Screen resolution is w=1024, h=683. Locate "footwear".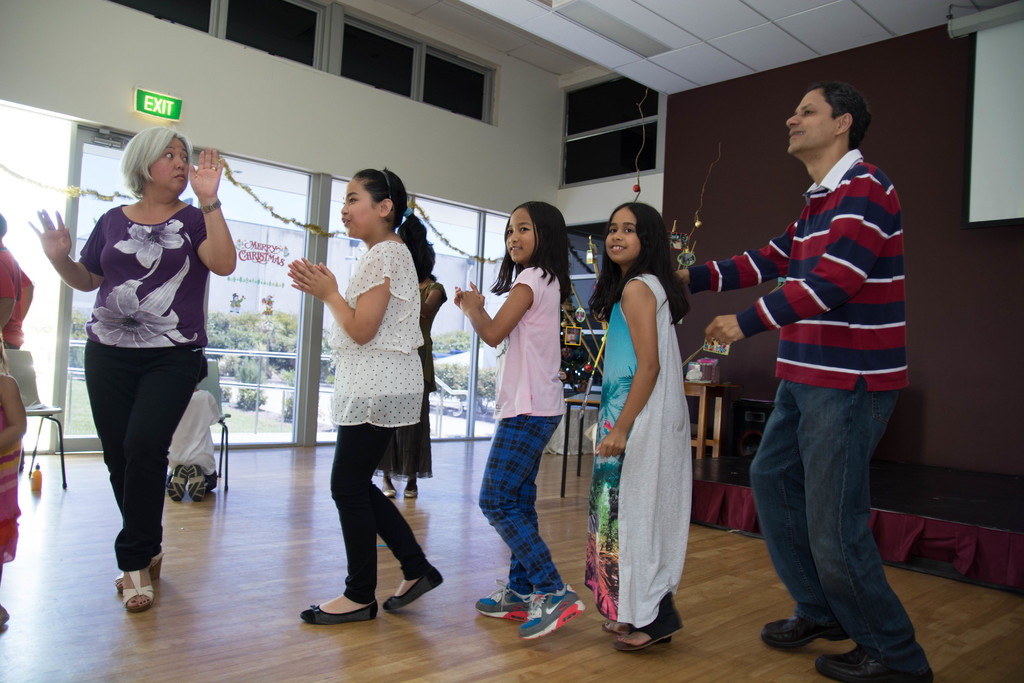
Rect(0, 605, 8, 625).
